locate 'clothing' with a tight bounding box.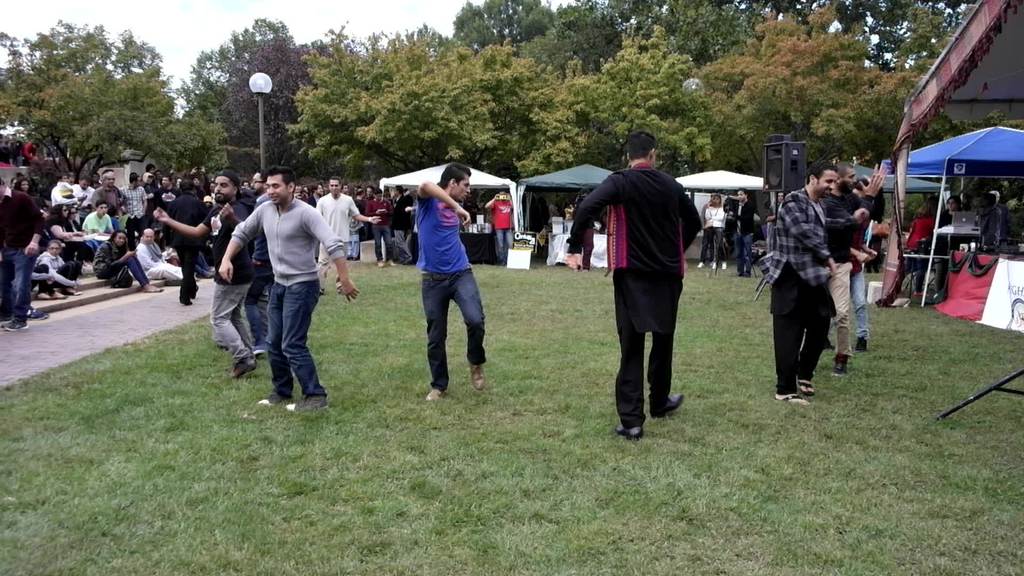
locate(491, 195, 515, 263).
